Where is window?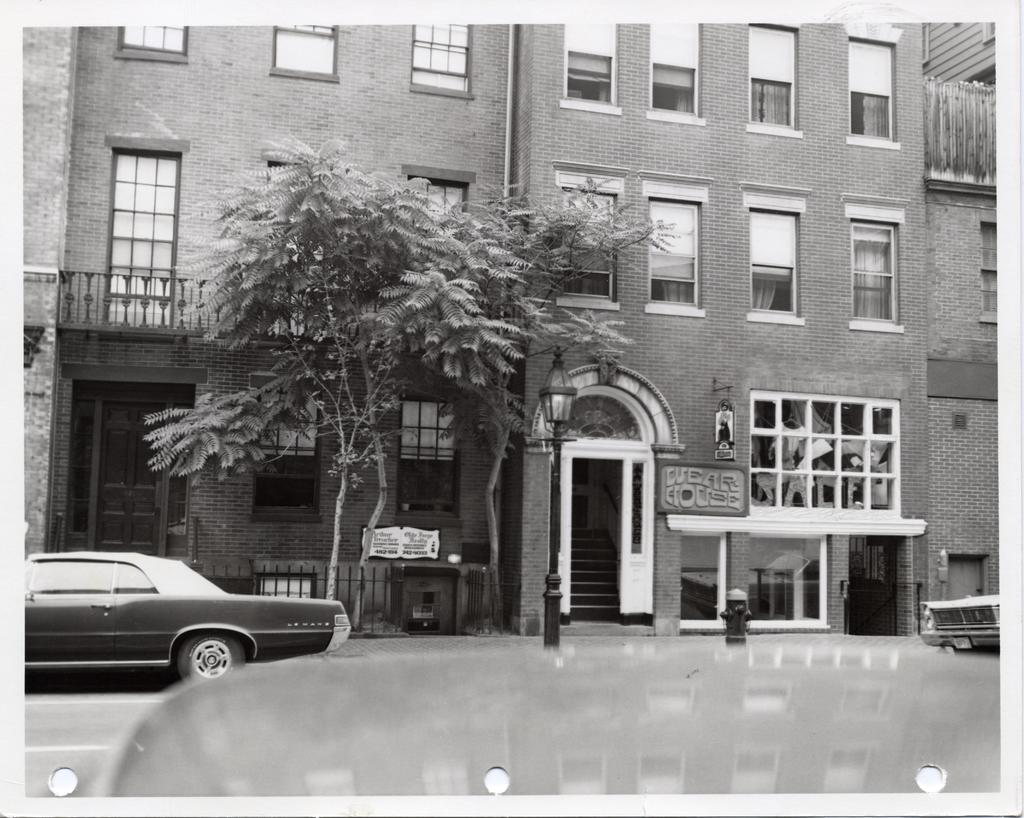
box=[637, 173, 712, 317].
